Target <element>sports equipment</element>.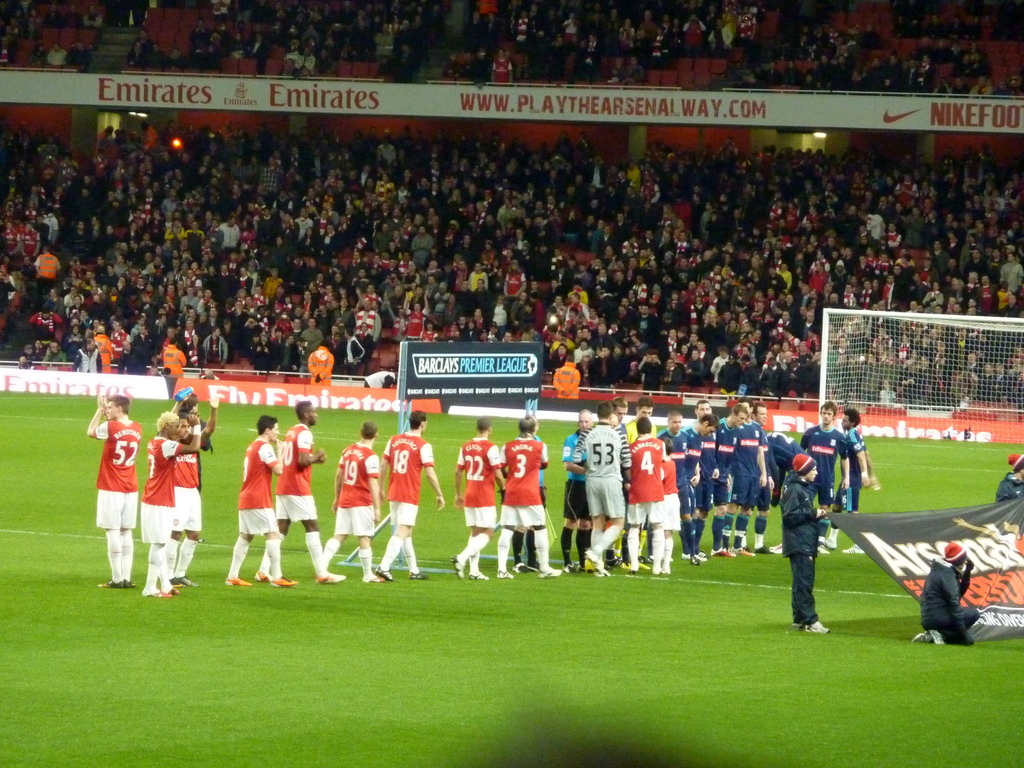
Target region: box(253, 571, 273, 583).
